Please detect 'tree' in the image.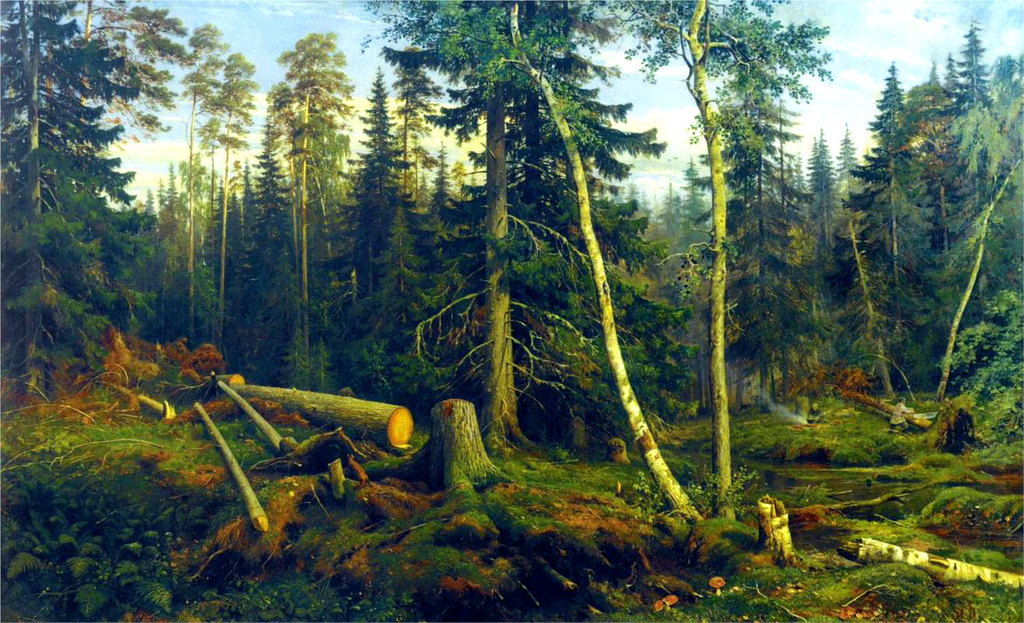
crop(349, 0, 669, 456).
